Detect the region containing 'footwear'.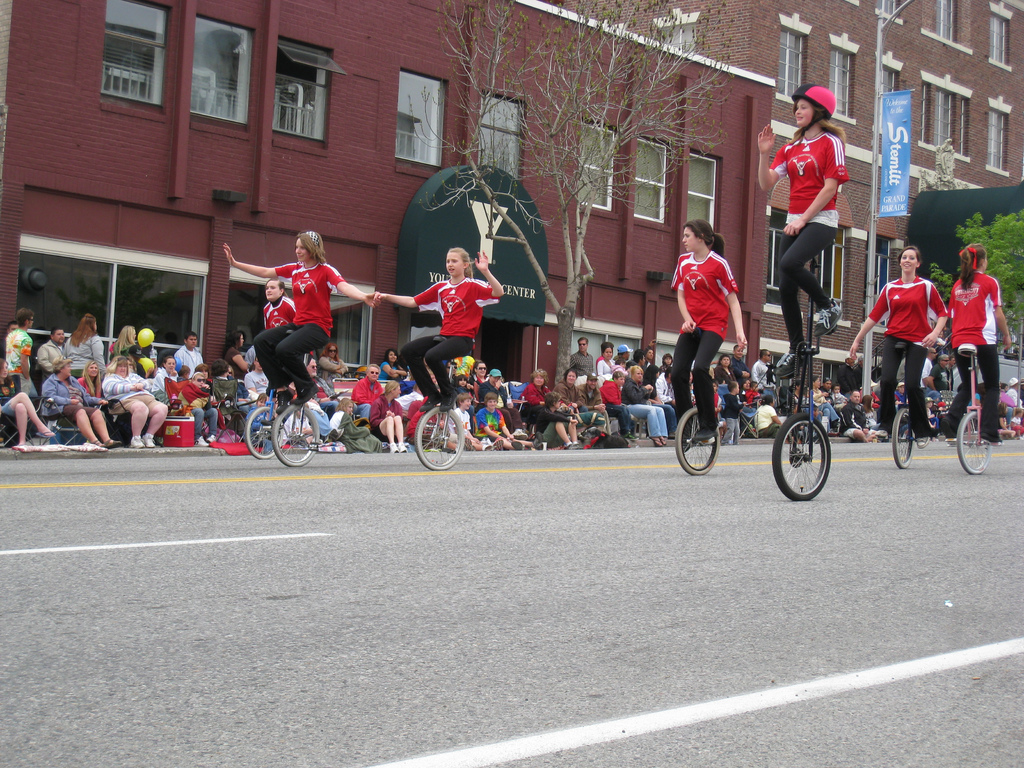
<bbox>145, 427, 157, 450</bbox>.
